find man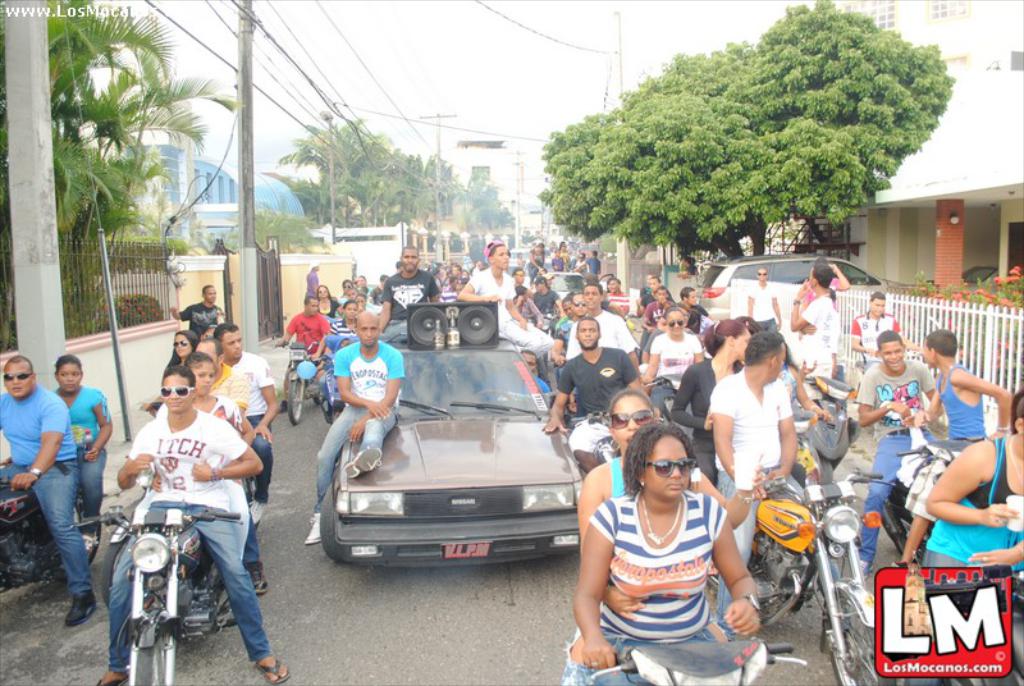
297 261 325 307
